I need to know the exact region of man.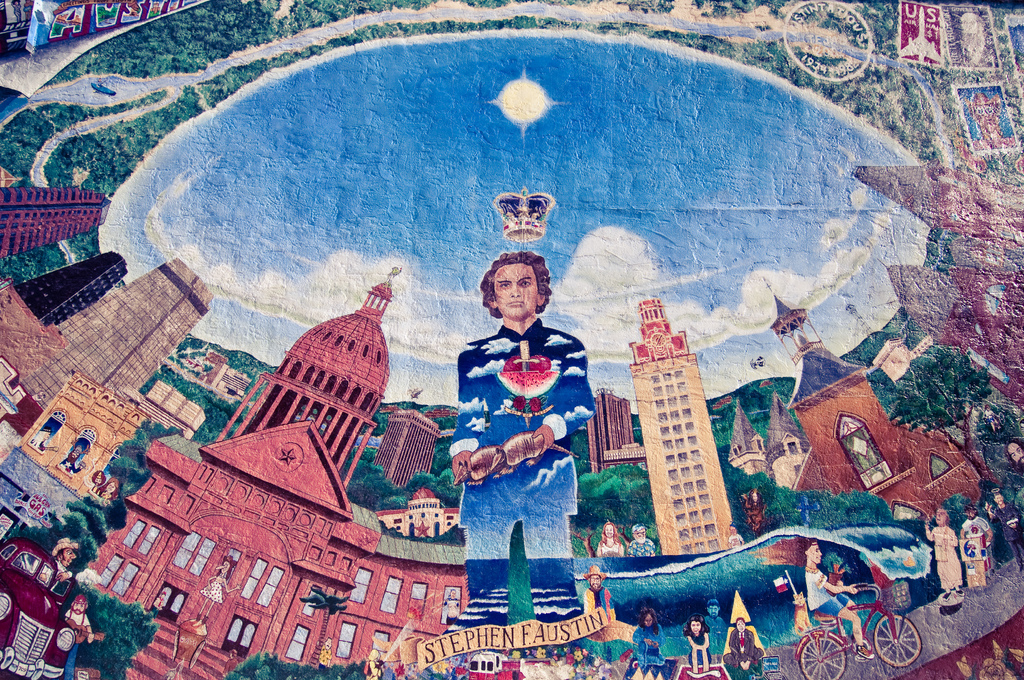
Region: bbox=(960, 506, 991, 543).
